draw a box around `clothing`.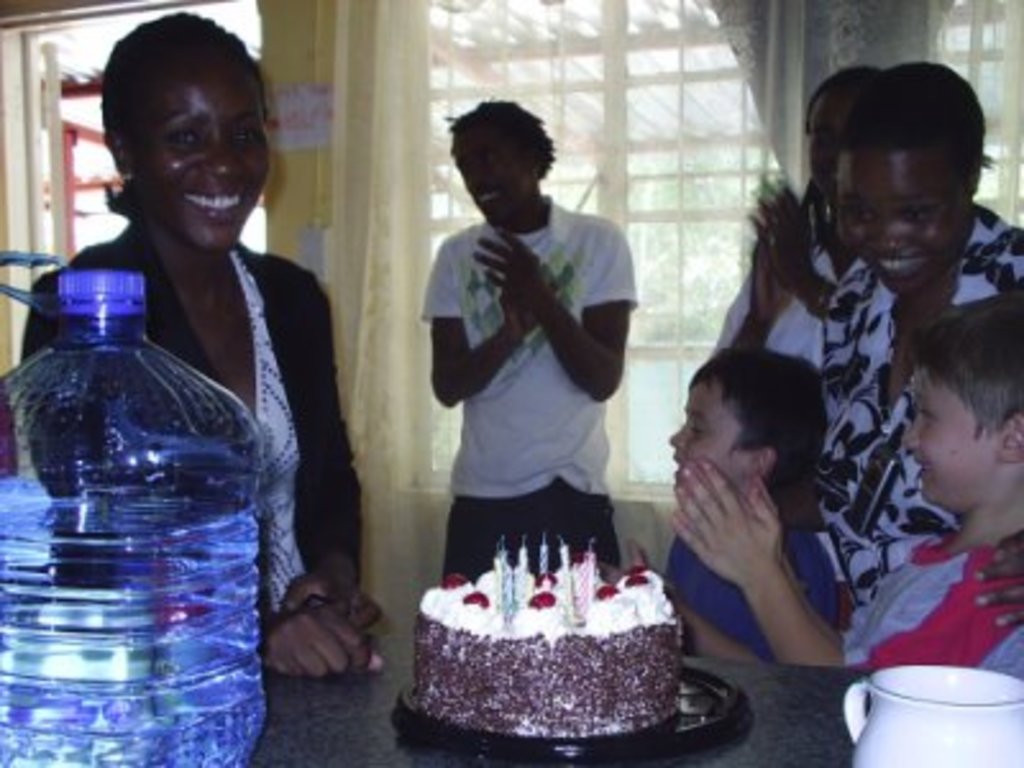
x1=20 y1=220 x2=366 y2=655.
